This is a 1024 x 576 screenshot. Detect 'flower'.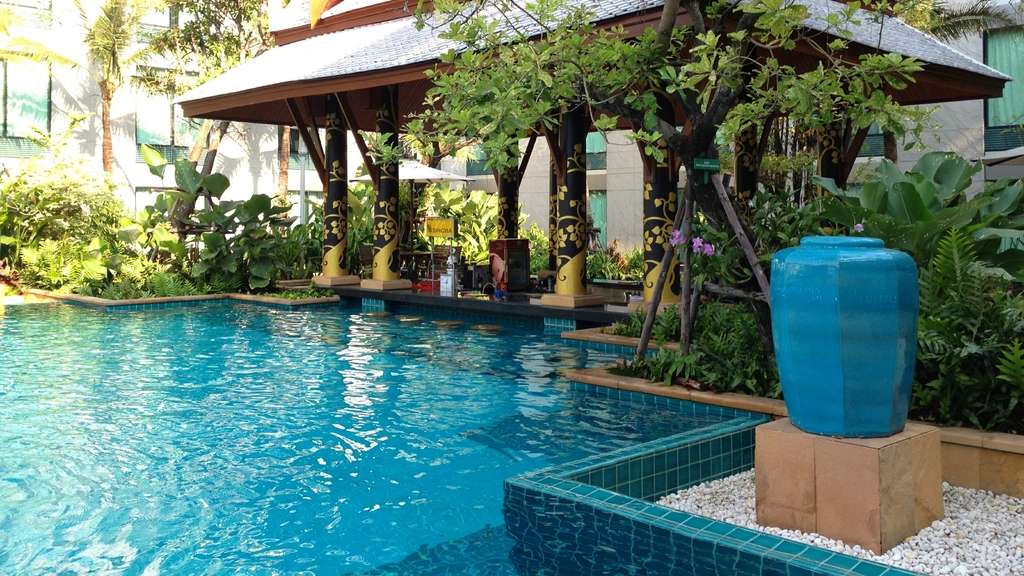
<bbox>691, 236, 707, 258</bbox>.
